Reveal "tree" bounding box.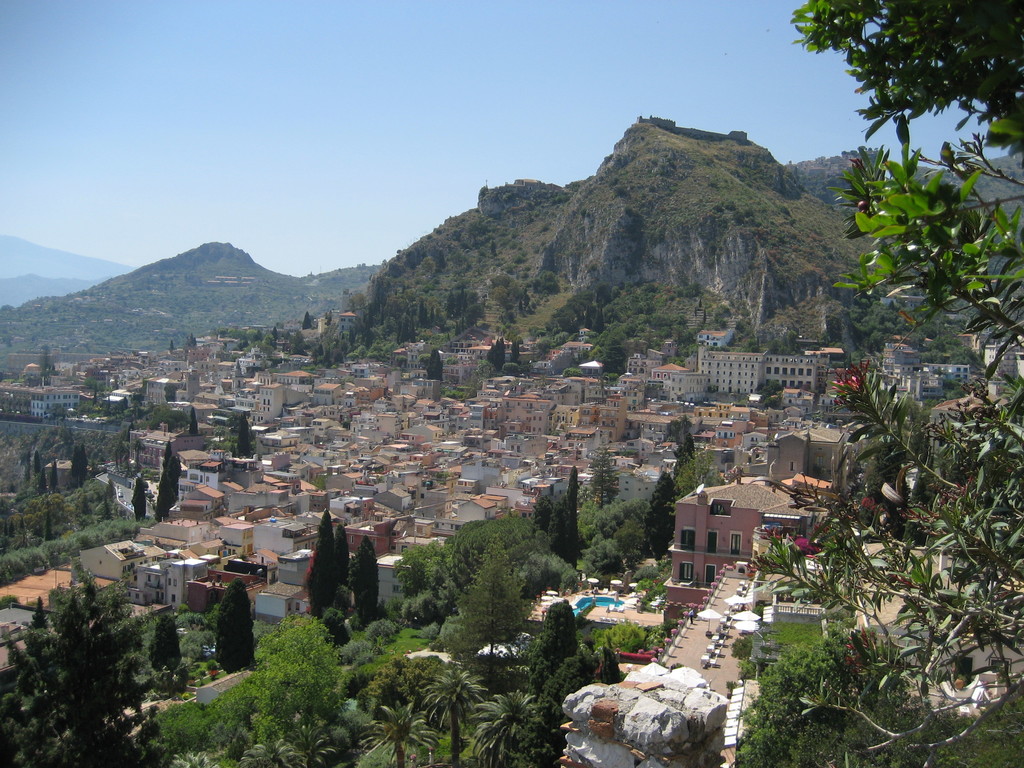
Revealed: region(717, 634, 1016, 767).
